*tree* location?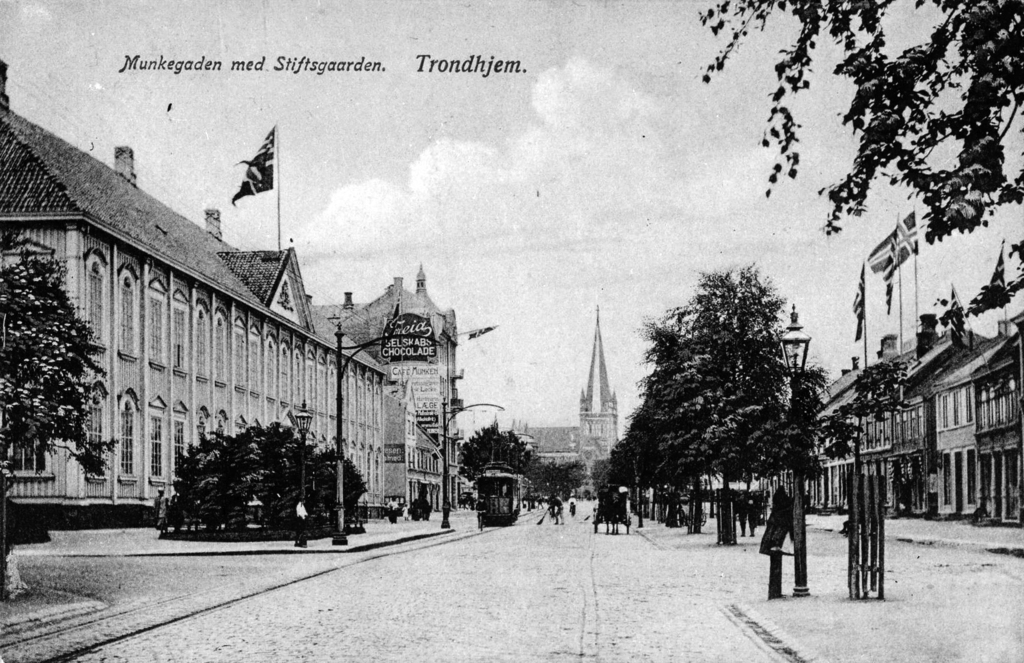
696, 0, 1023, 250
